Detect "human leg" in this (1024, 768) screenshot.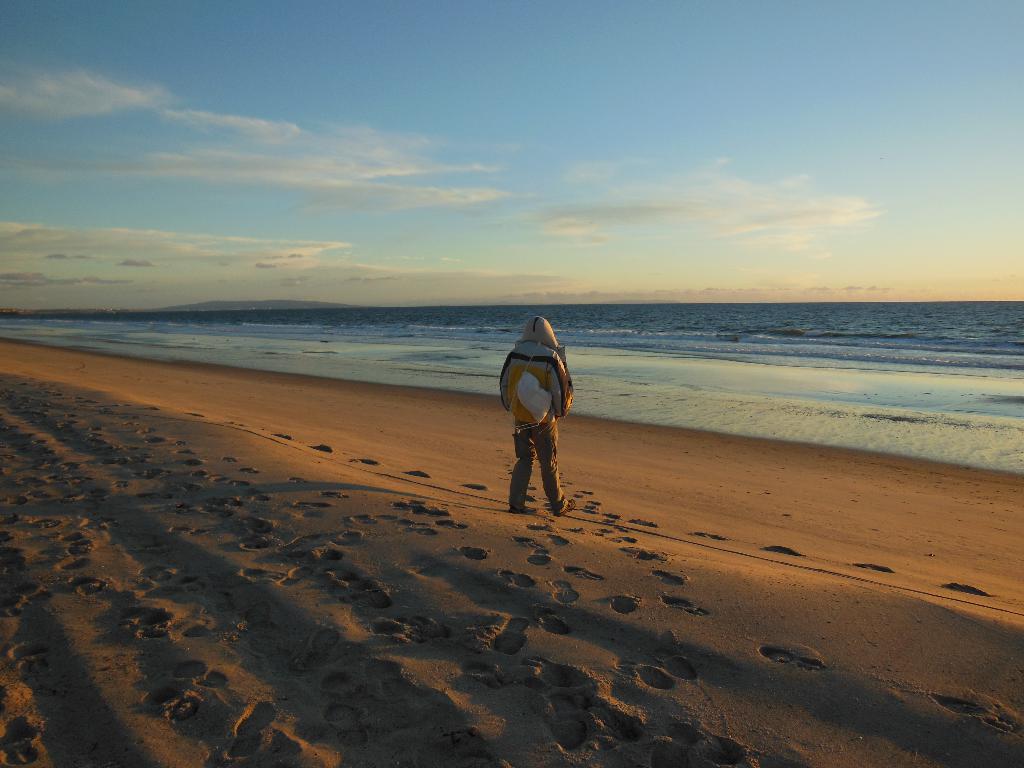
Detection: {"left": 524, "top": 404, "right": 568, "bottom": 520}.
